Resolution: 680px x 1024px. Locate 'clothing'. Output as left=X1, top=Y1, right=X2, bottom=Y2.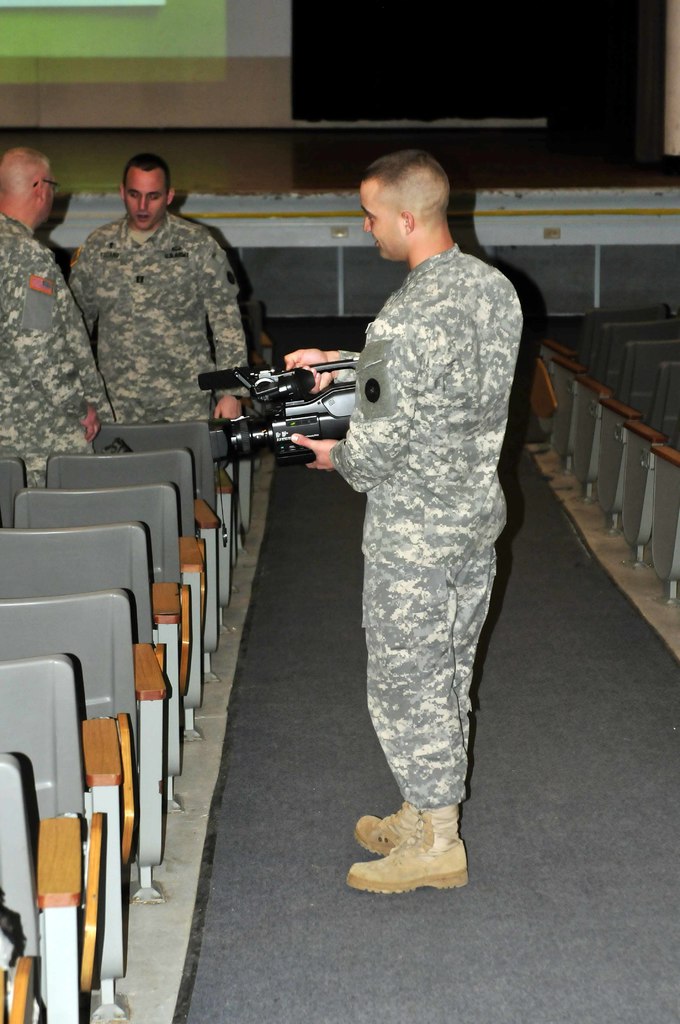
left=329, top=242, right=521, bottom=809.
